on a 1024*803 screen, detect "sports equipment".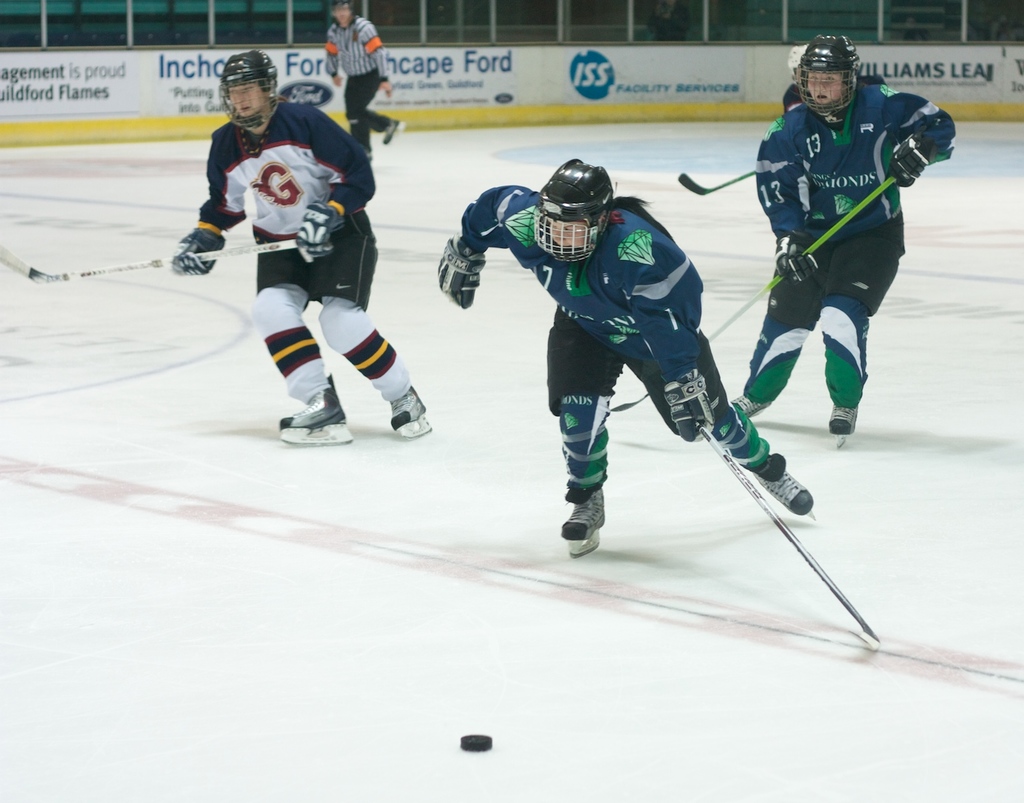
locate(747, 453, 819, 519).
